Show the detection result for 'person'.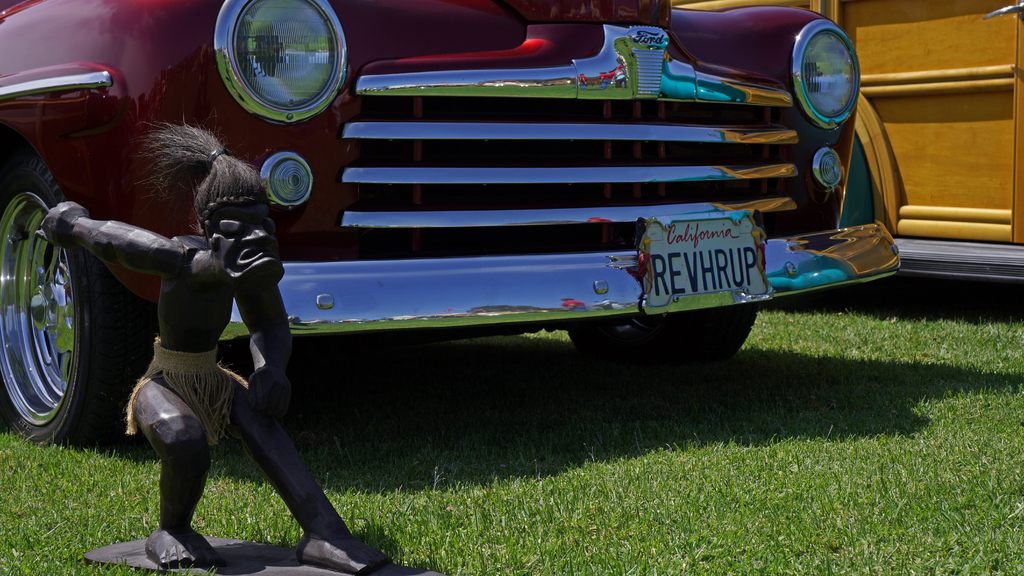
{"left": 73, "top": 96, "right": 310, "bottom": 557}.
